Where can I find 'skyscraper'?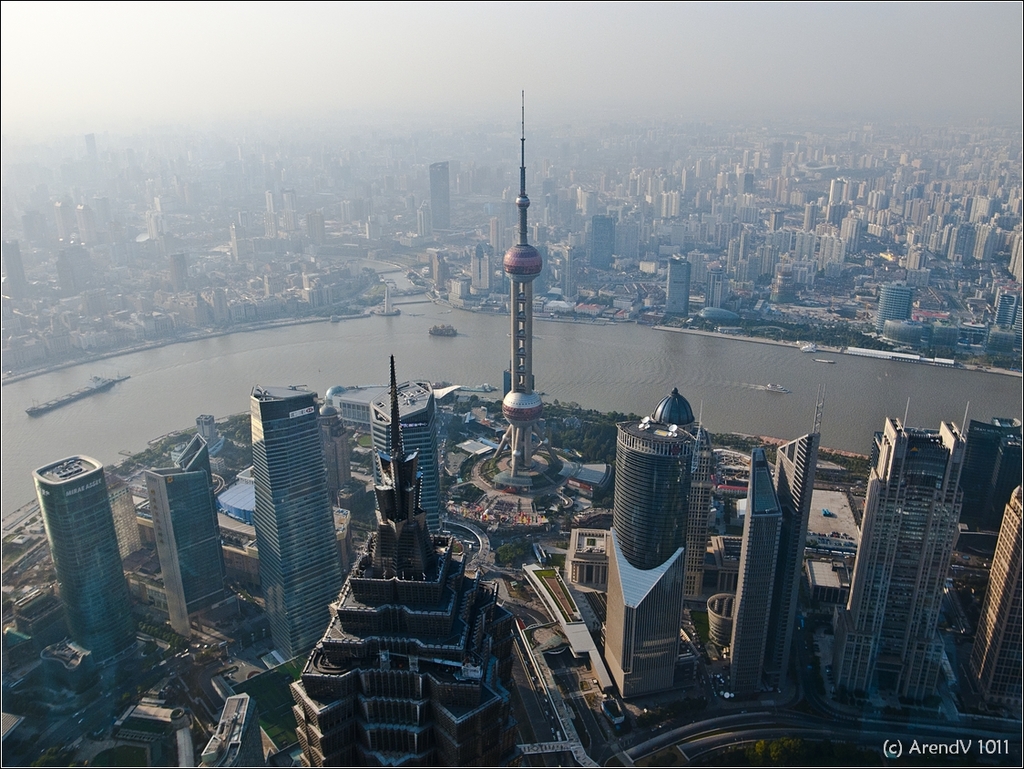
You can find it at box(1014, 240, 1023, 296).
